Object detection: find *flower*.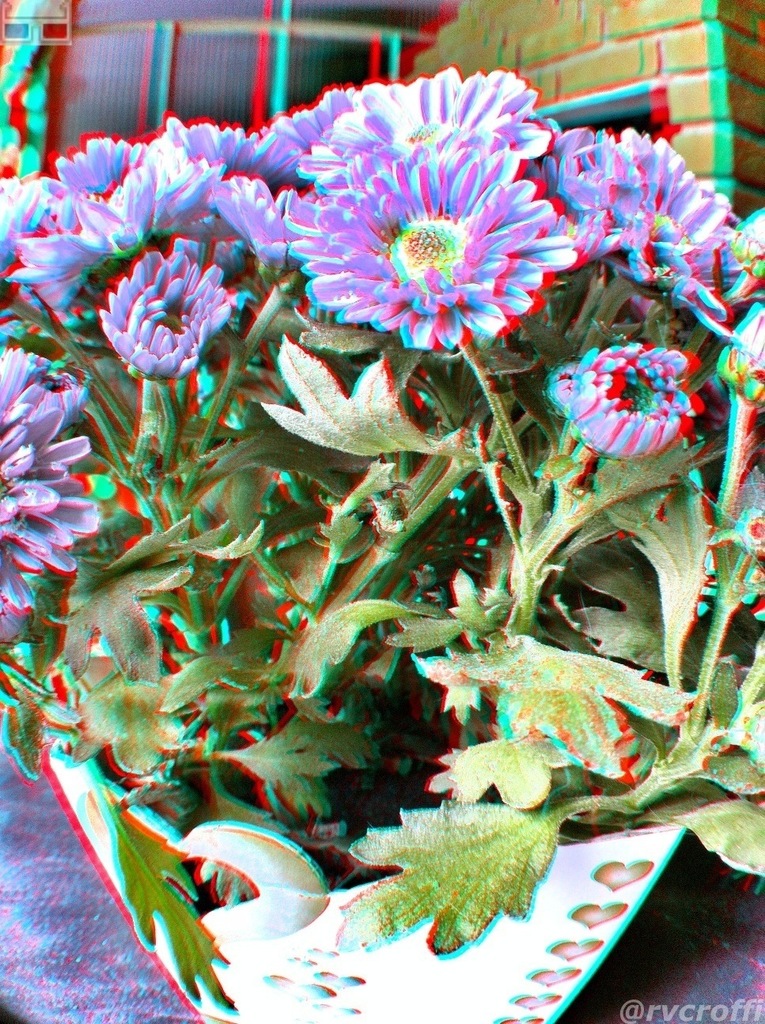
303:125:555:345.
